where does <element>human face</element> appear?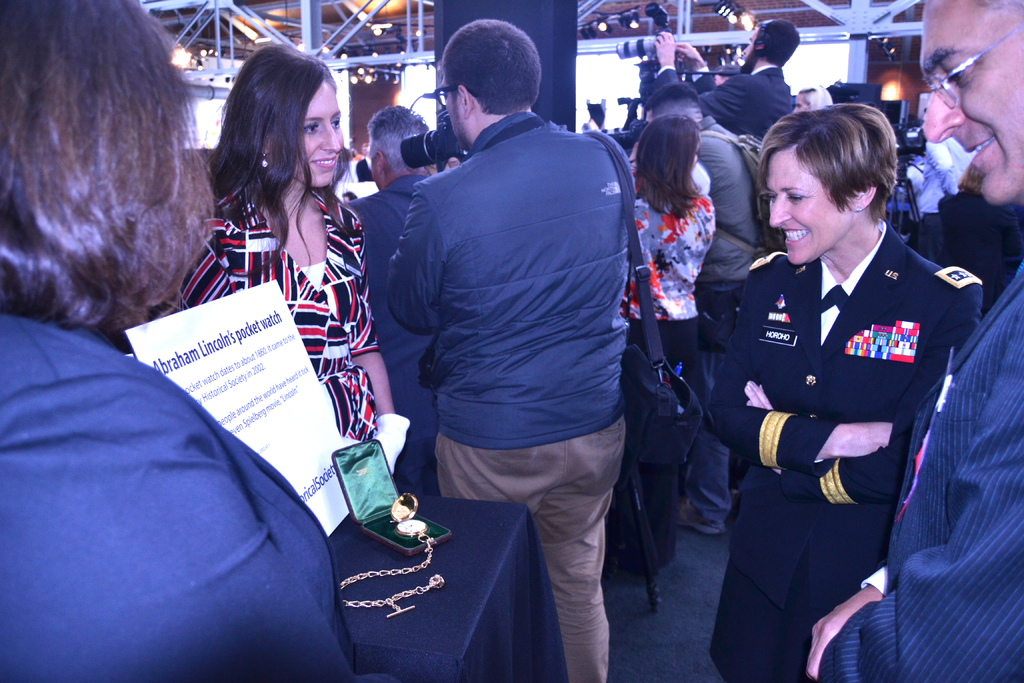
Appears at box(767, 147, 852, 267).
